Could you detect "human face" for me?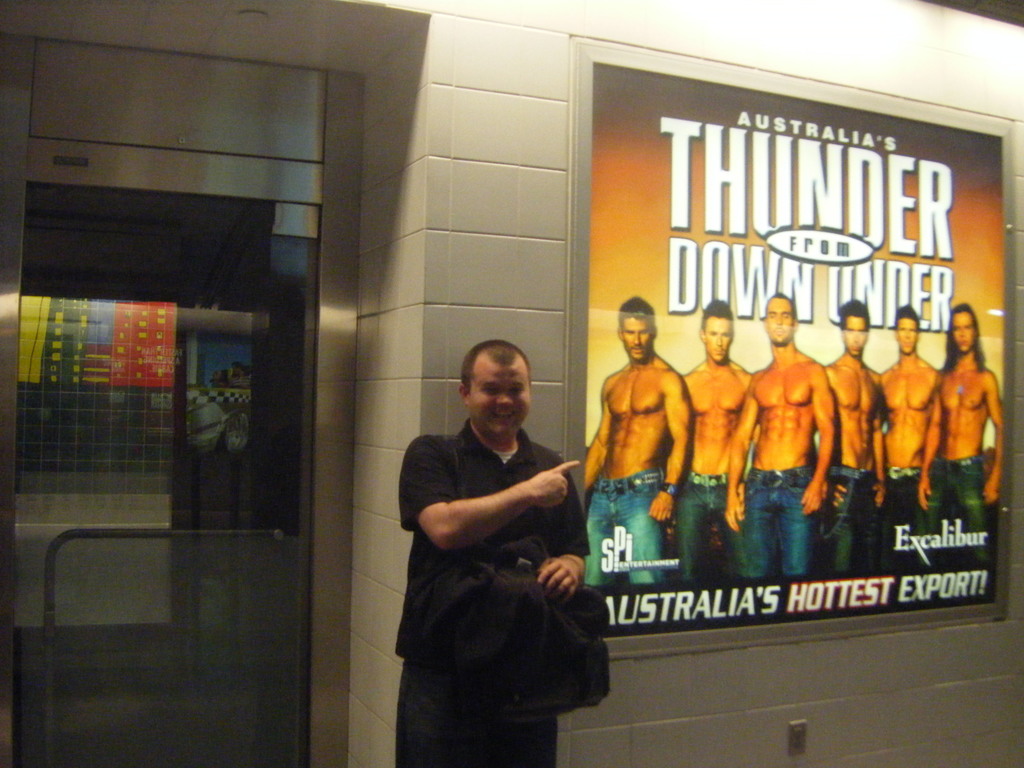
Detection result: {"x1": 704, "y1": 319, "x2": 735, "y2": 363}.
